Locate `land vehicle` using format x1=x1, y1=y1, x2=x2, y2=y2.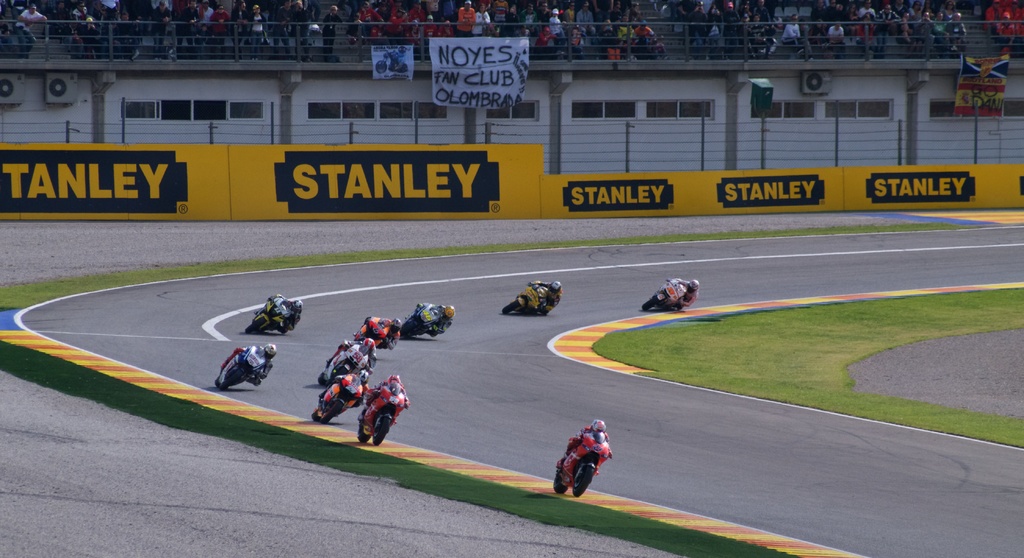
x1=245, y1=295, x2=298, y2=337.
